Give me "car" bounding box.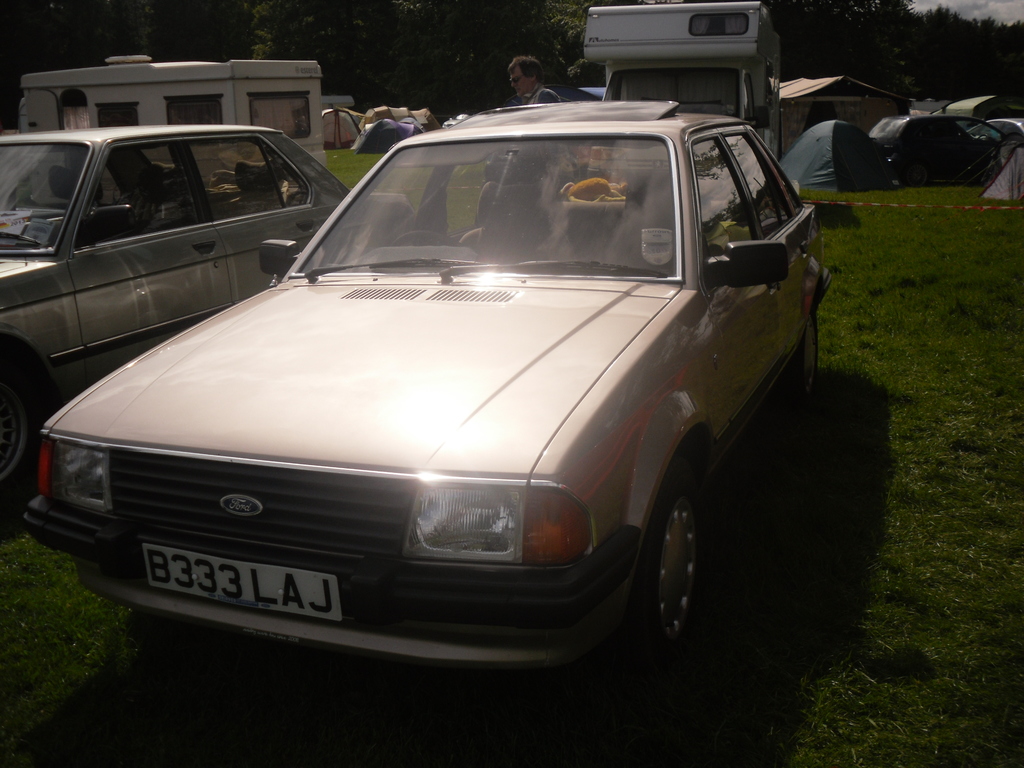
crop(0, 130, 413, 499).
